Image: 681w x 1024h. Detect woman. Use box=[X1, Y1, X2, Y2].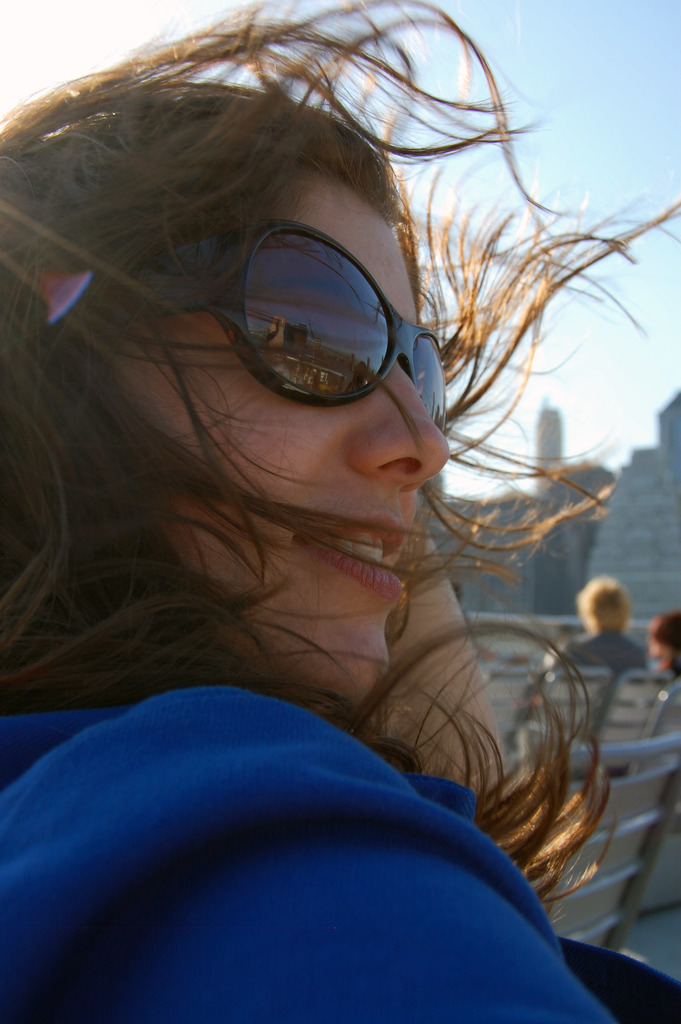
box=[8, 22, 659, 979].
